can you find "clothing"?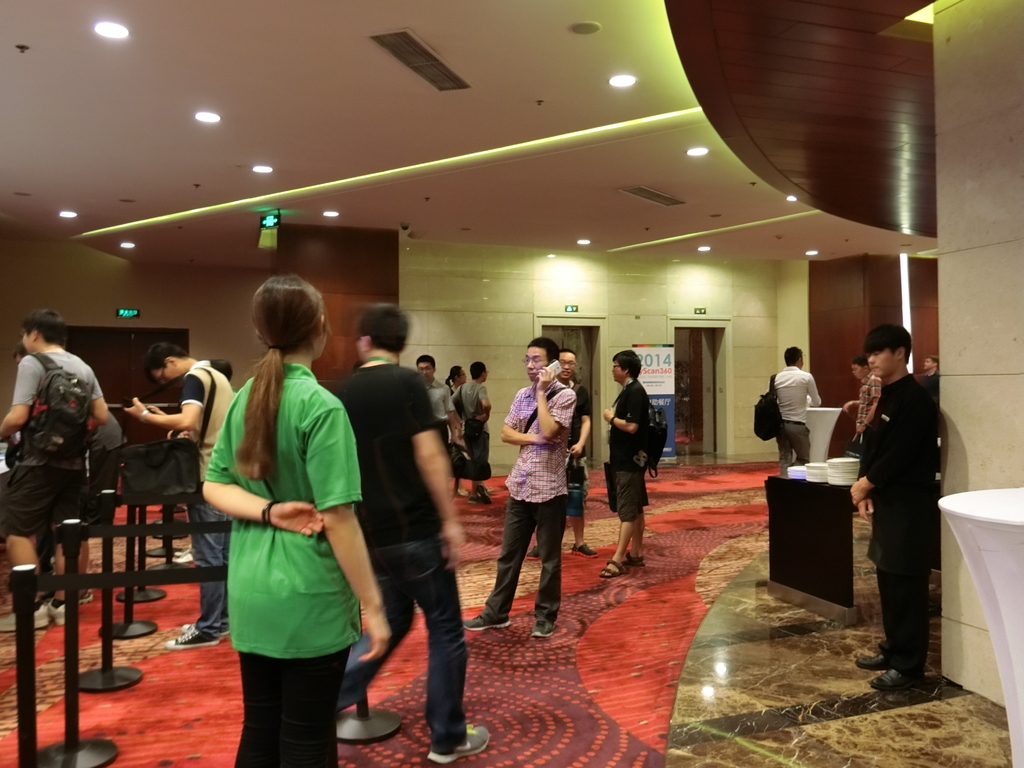
Yes, bounding box: detection(480, 375, 573, 628).
